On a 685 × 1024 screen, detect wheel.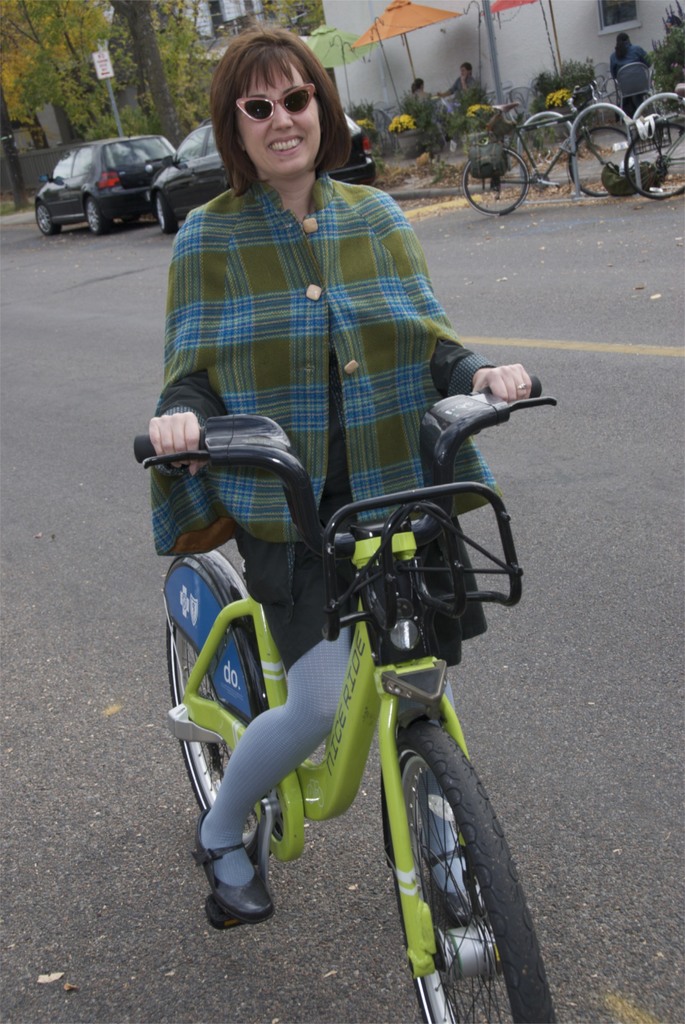
[169,617,283,865].
